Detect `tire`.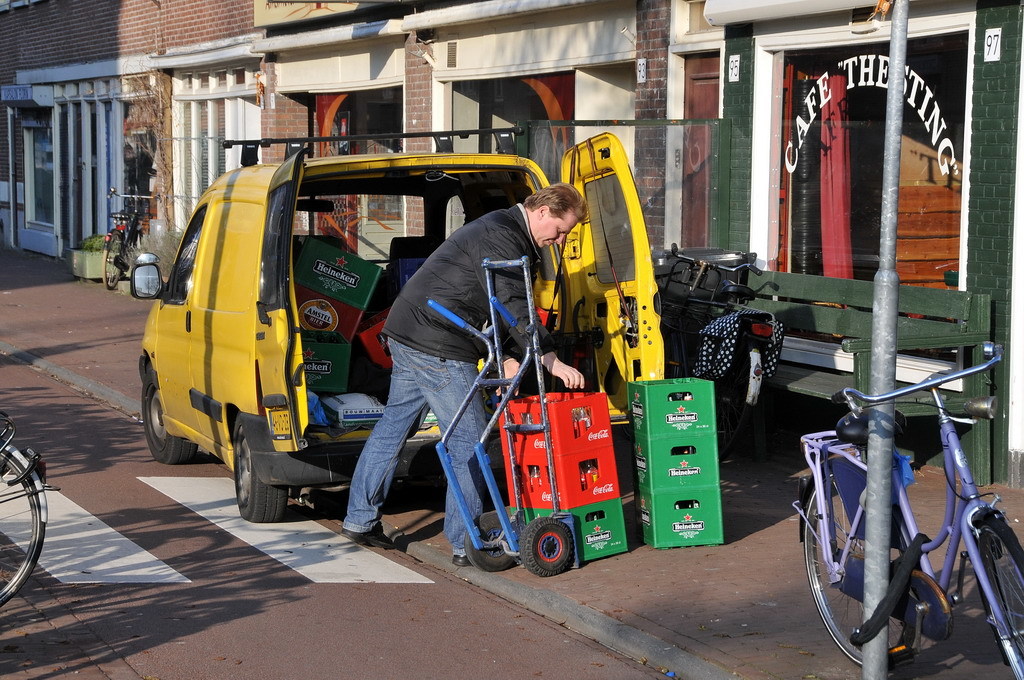
Detected at <bbox>142, 371, 200, 463</bbox>.
